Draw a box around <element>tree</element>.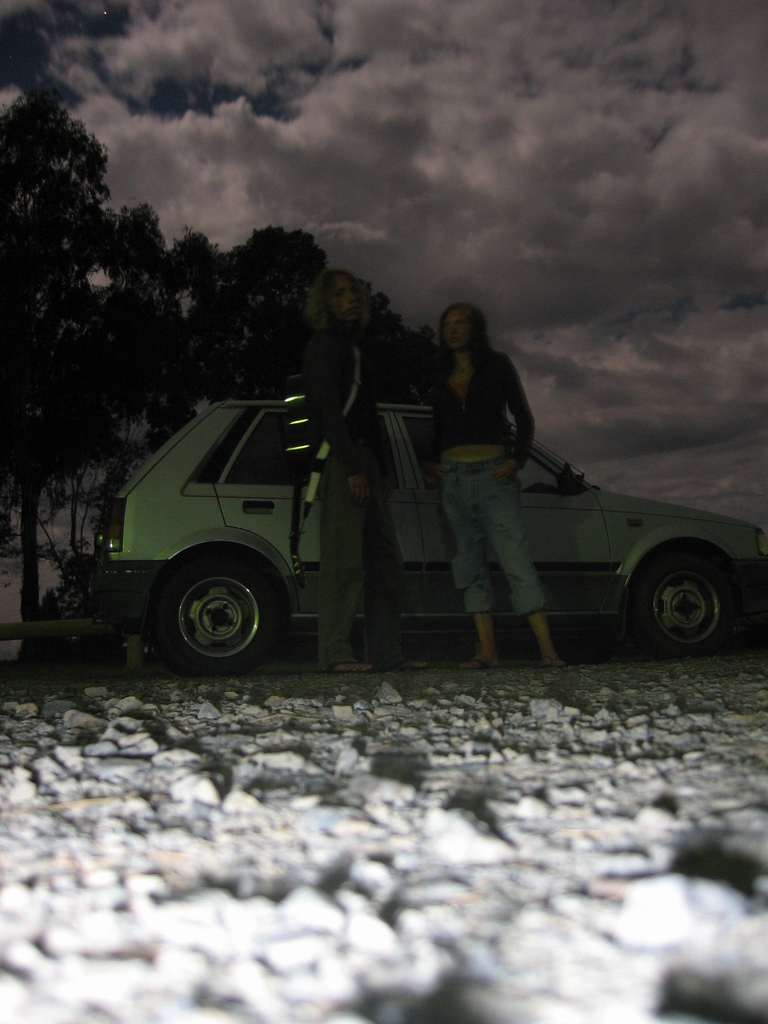
4/89/433/618.
